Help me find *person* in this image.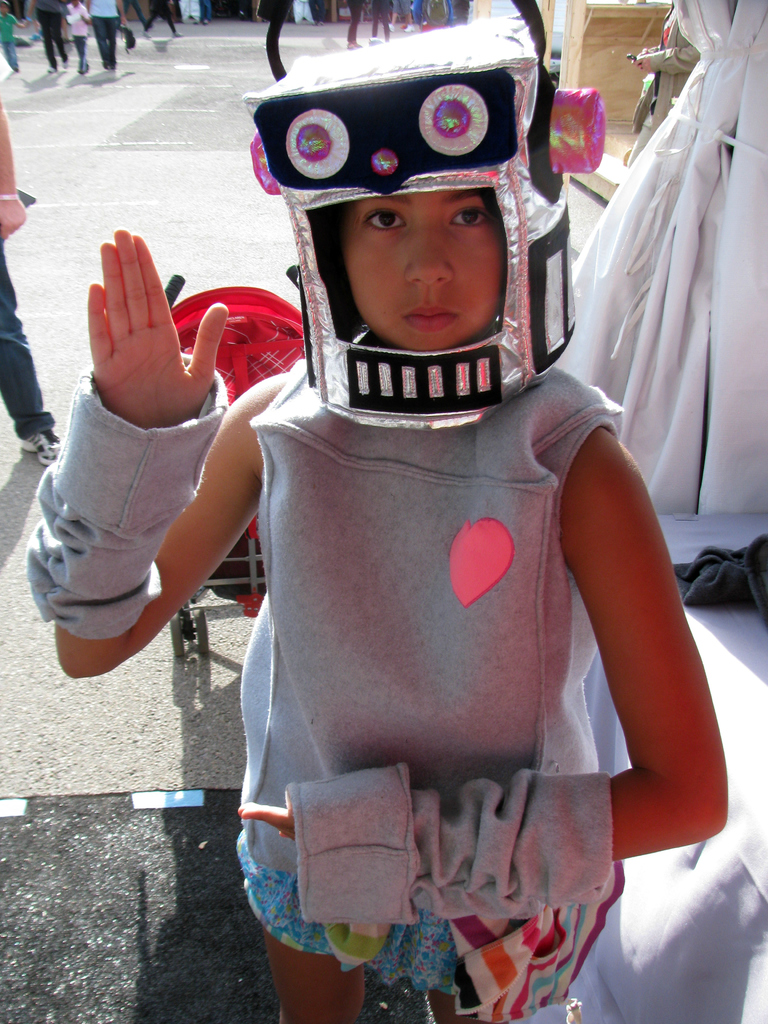
Found it: l=441, t=0, r=457, b=29.
